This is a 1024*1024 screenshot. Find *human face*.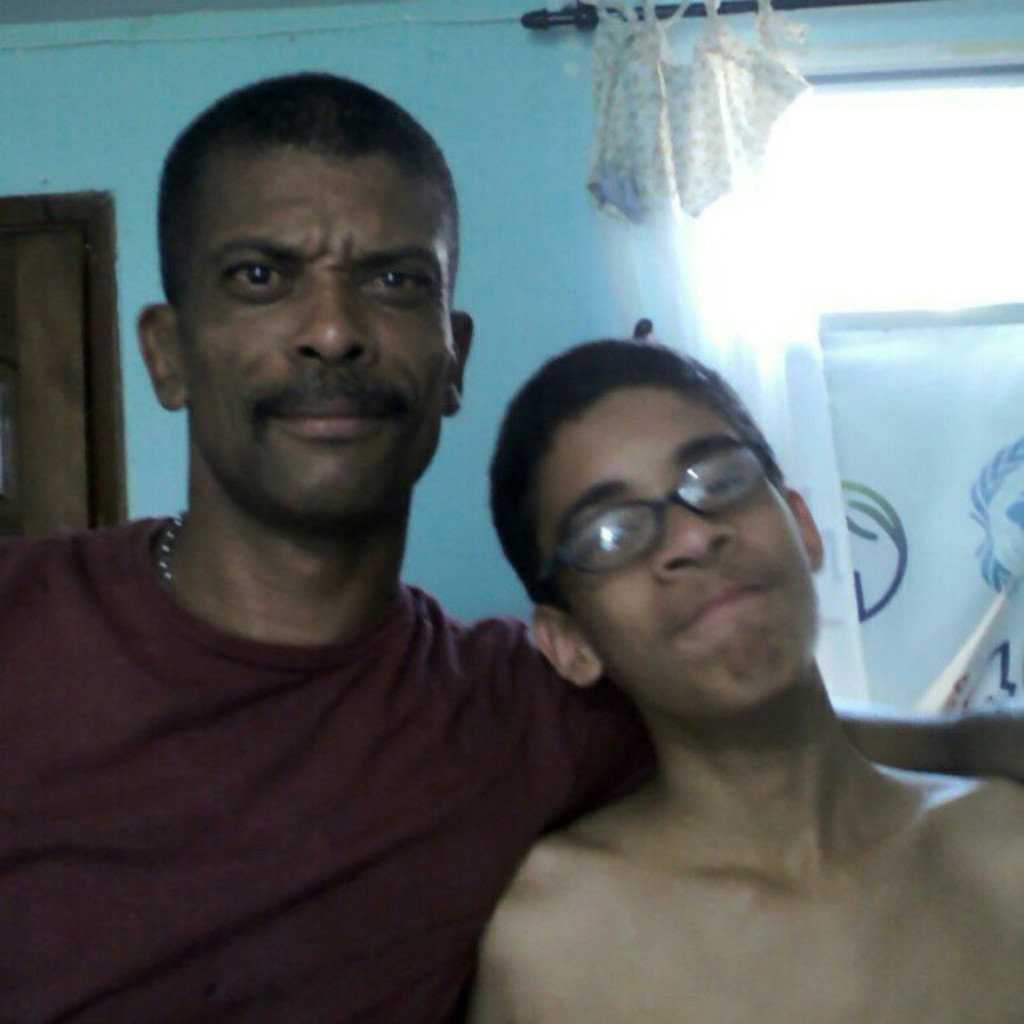
Bounding box: box=[186, 136, 458, 539].
